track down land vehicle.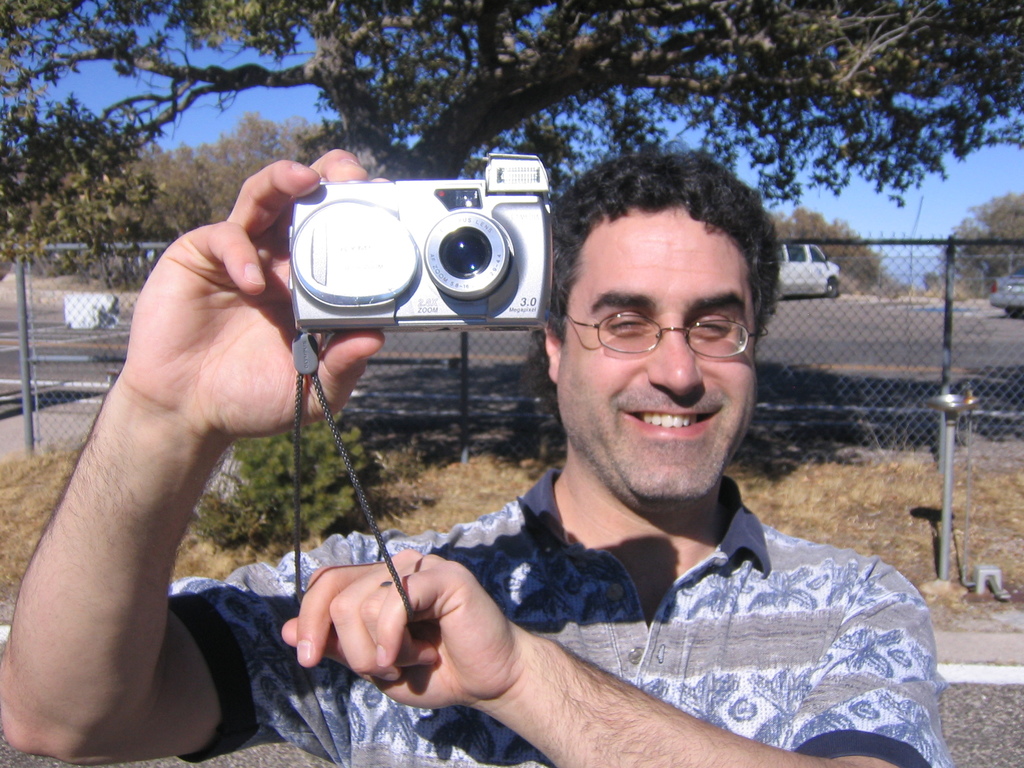
Tracked to bbox(991, 269, 1023, 315).
